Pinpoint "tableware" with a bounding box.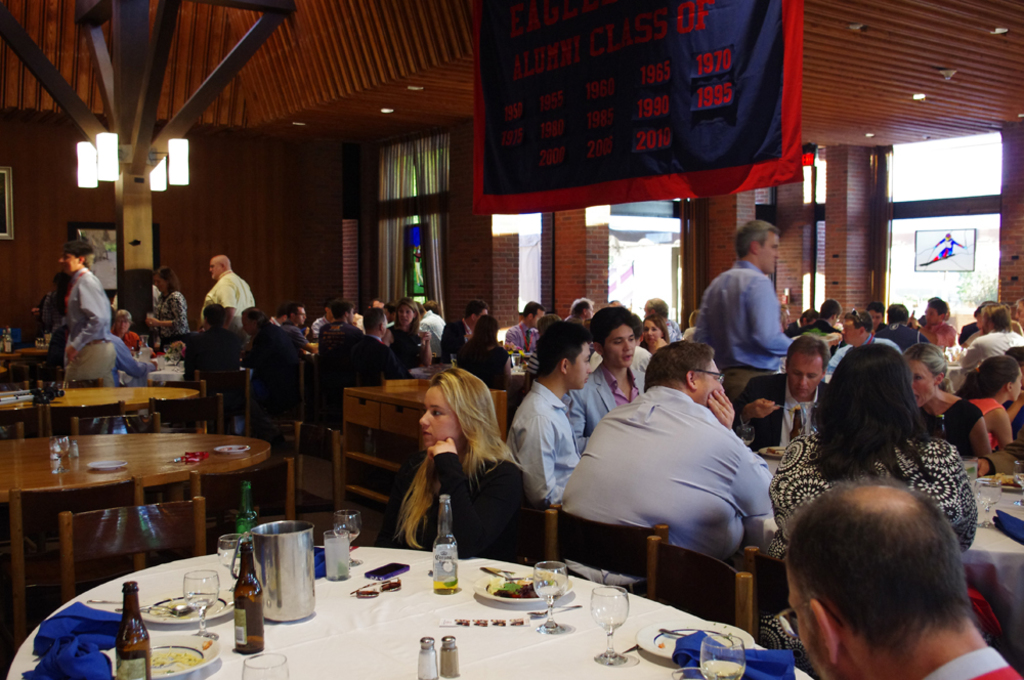
(left=507, top=350, right=523, bottom=376).
